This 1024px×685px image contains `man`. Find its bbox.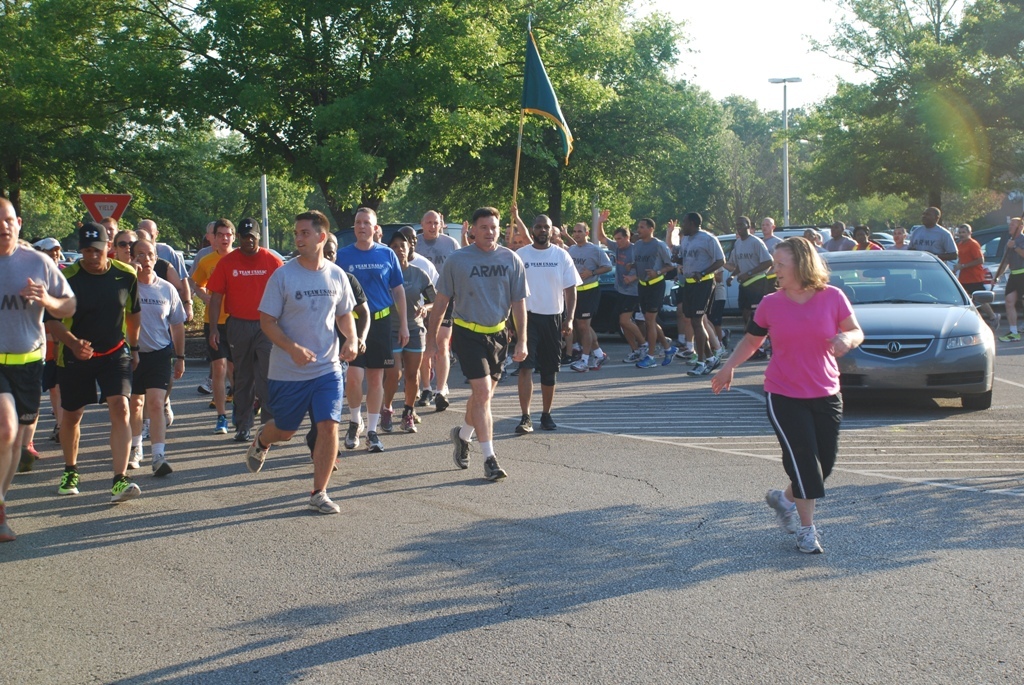
rect(316, 219, 381, 405).
